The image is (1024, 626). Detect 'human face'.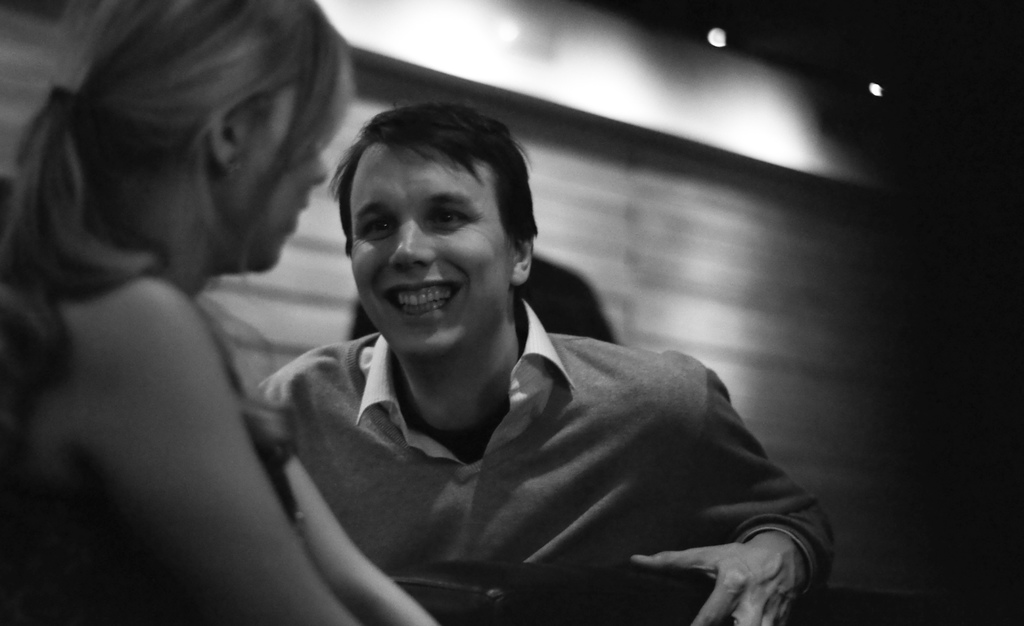
Detection: locate(228, 87, 330, 268).
